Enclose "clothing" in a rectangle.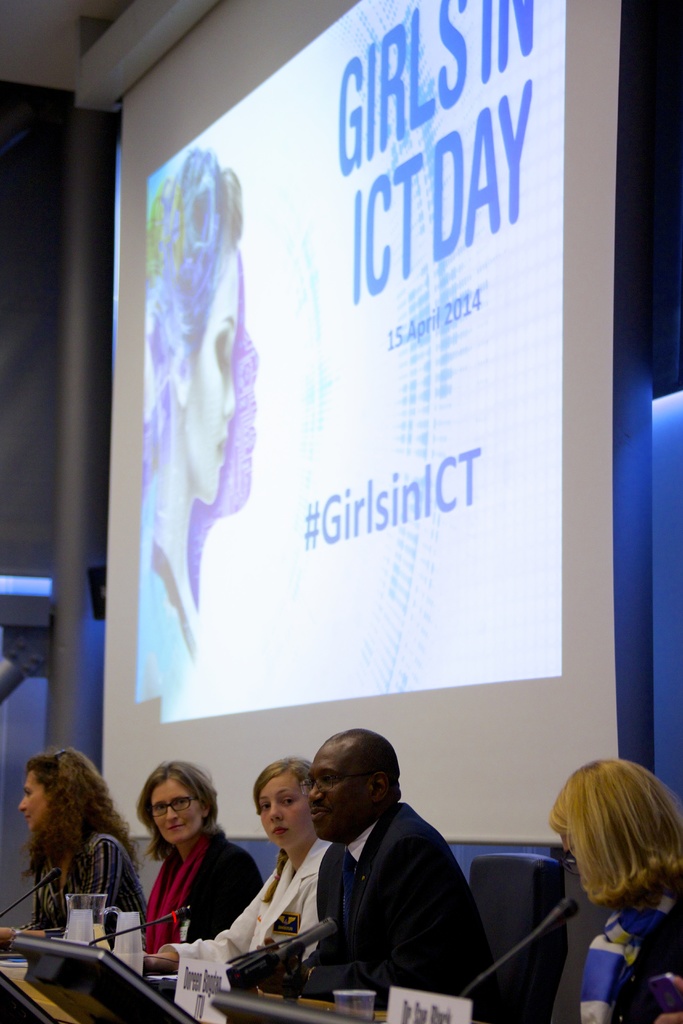
[138,829,272,951].
